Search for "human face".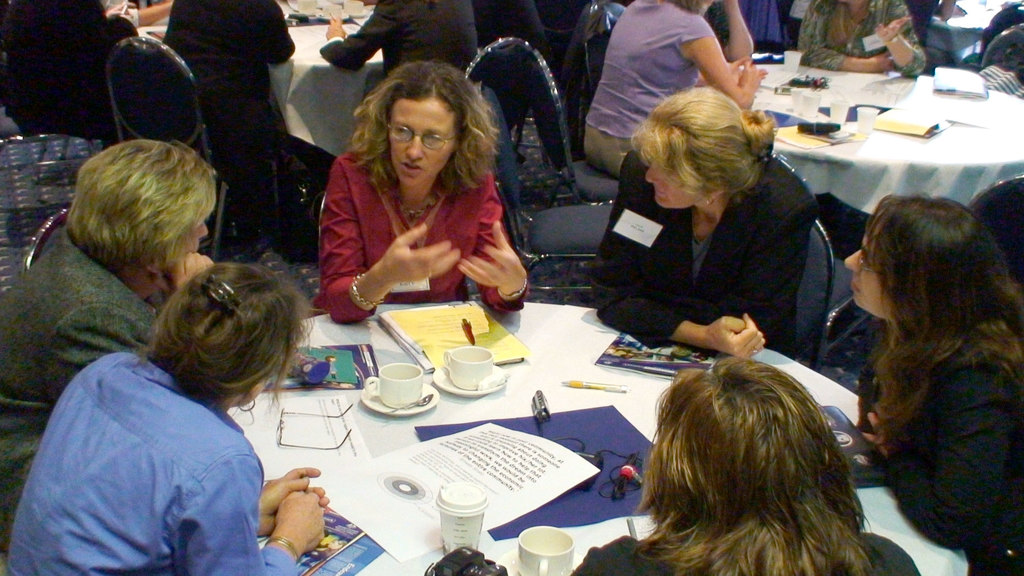
Found at (x1=388, y1=103, x2=455, y2=187).
